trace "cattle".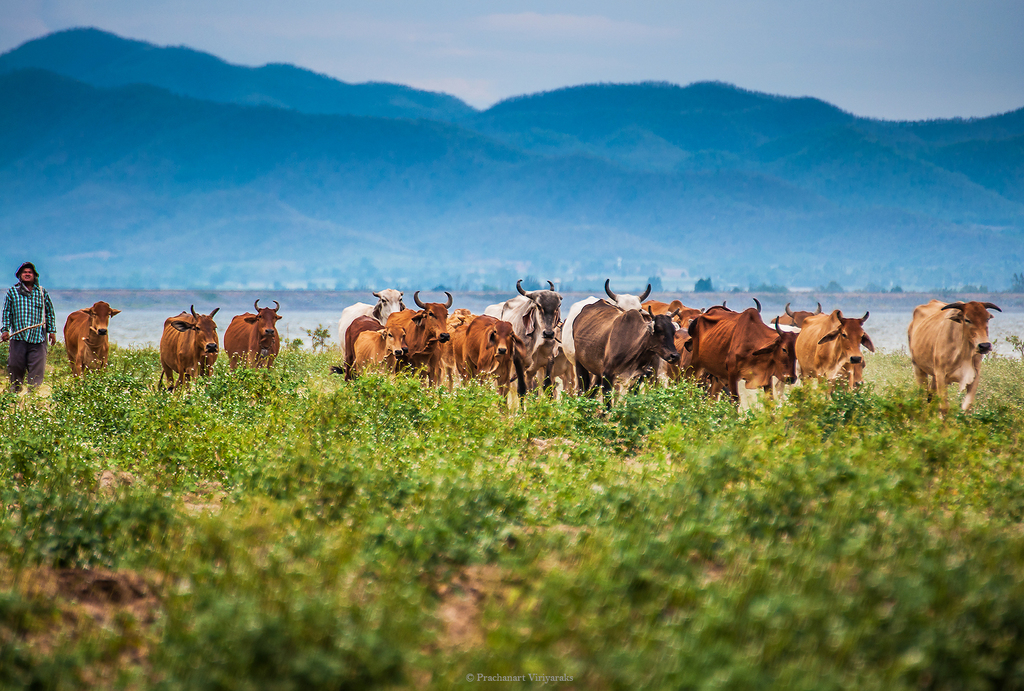
Traced to bbox=[794, 307, 876, 399].
